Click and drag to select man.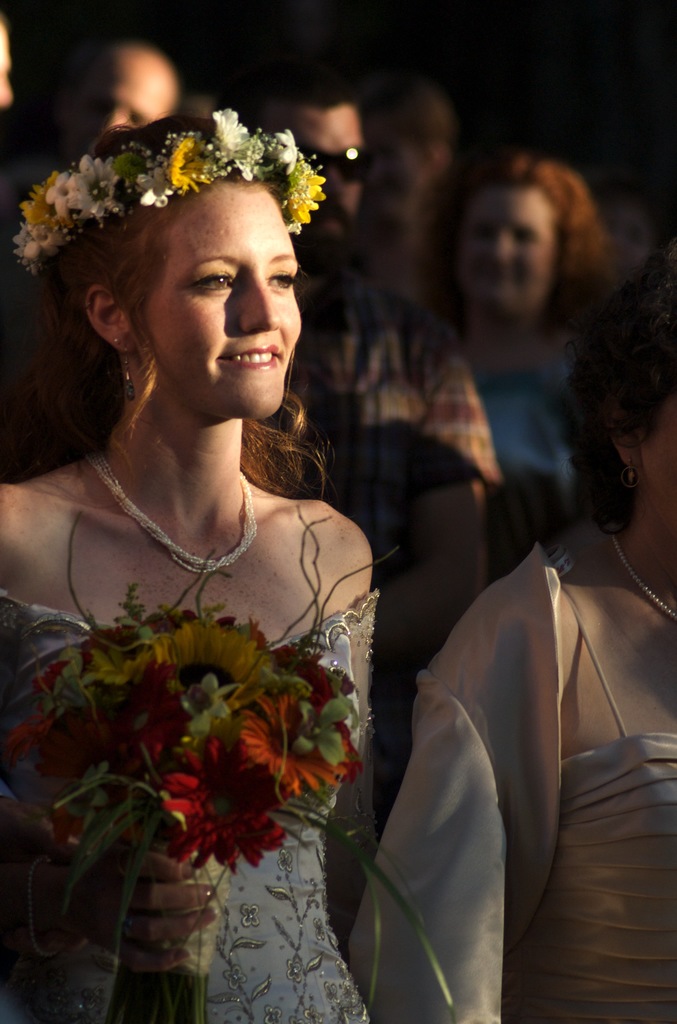
Selection: (243, 54, 490, 813).
